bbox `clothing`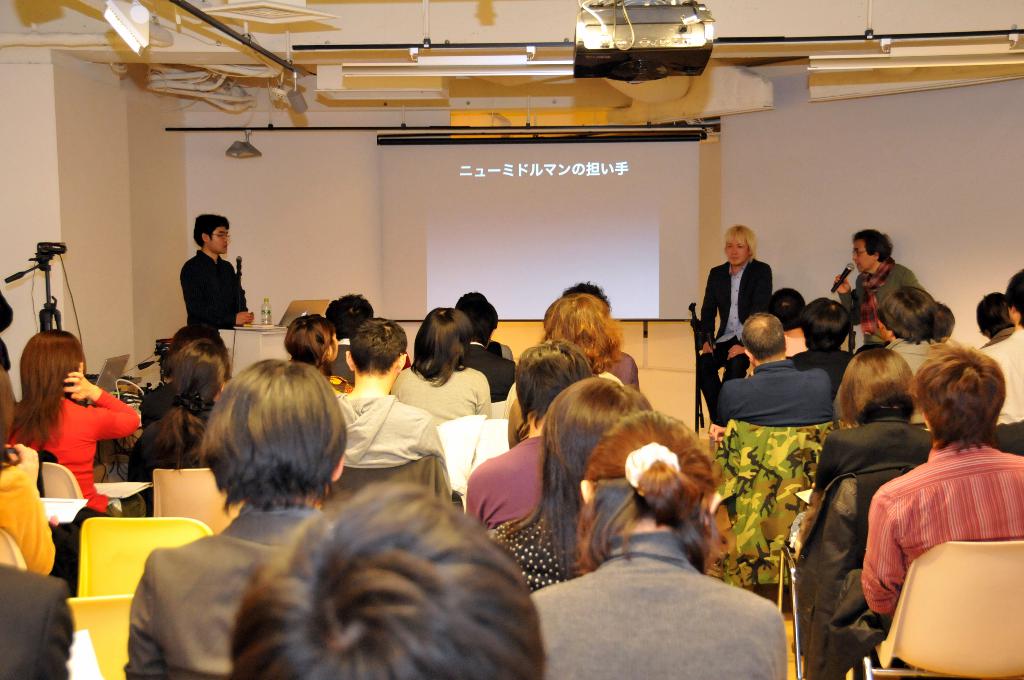
bbox=(703, 251, 776, 352)
